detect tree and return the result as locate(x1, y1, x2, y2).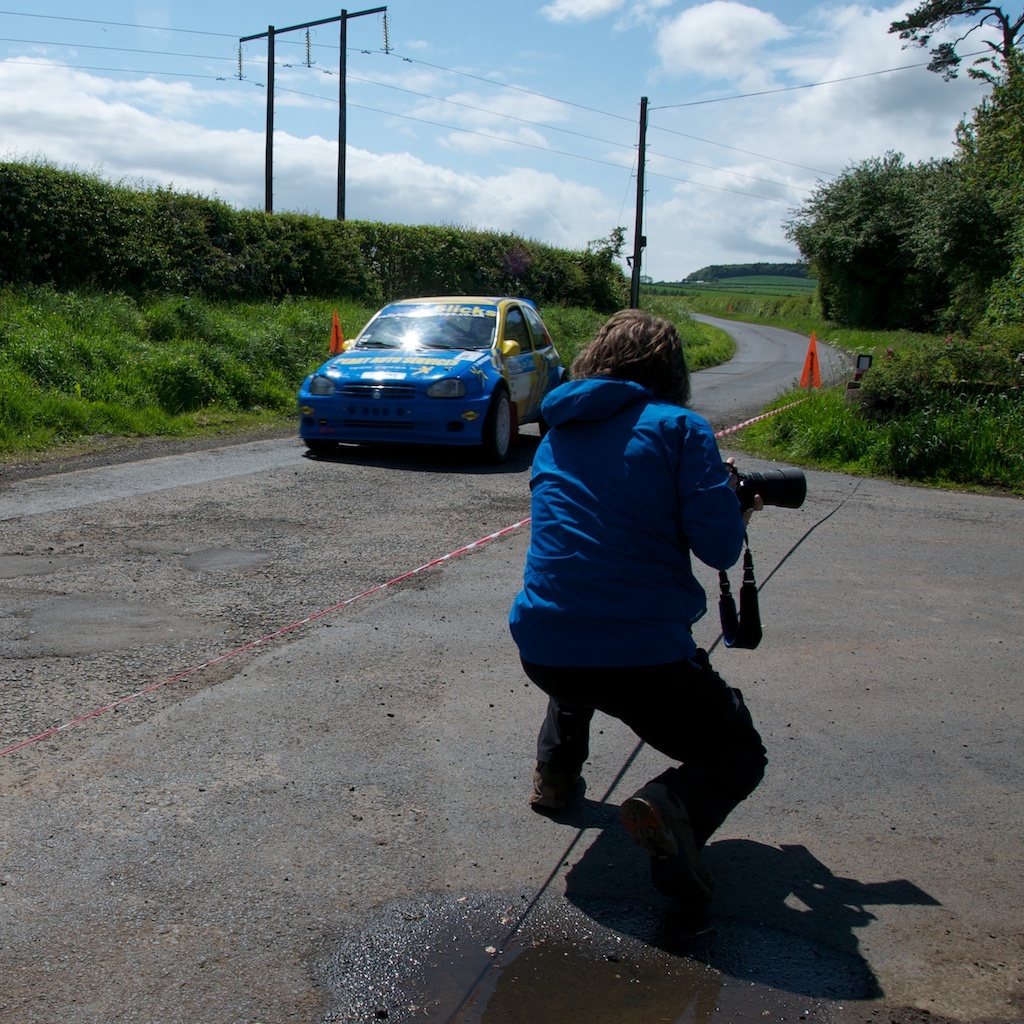
locate(889, 0, 1023, 90).
